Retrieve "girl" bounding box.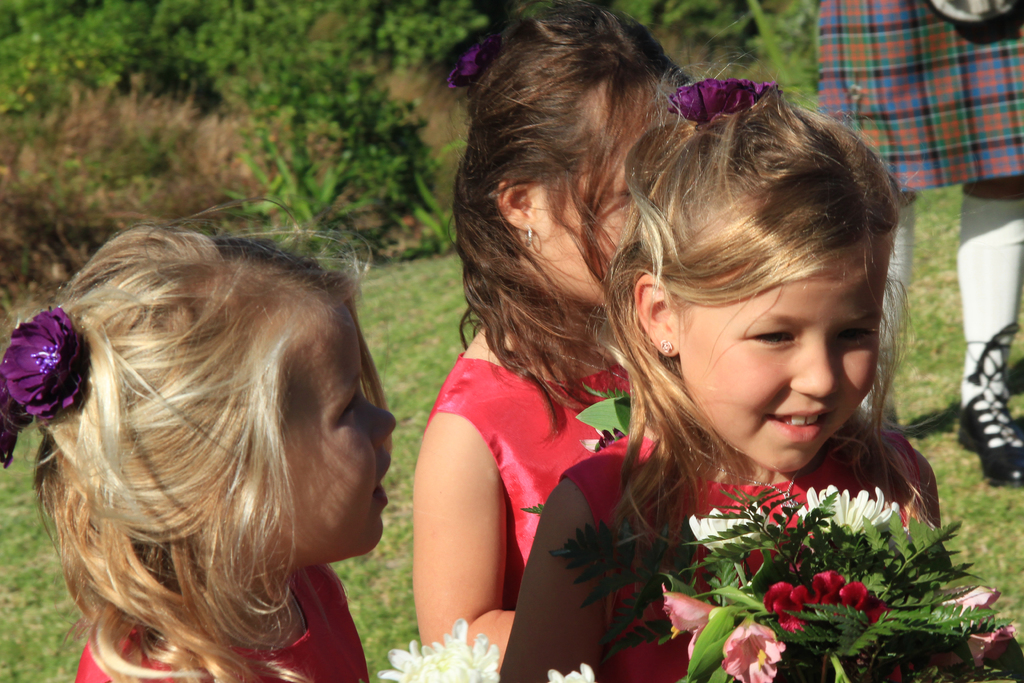
Bounding box: {"left": 493, "top": 62, "right": 937, "bottom": 682}.
